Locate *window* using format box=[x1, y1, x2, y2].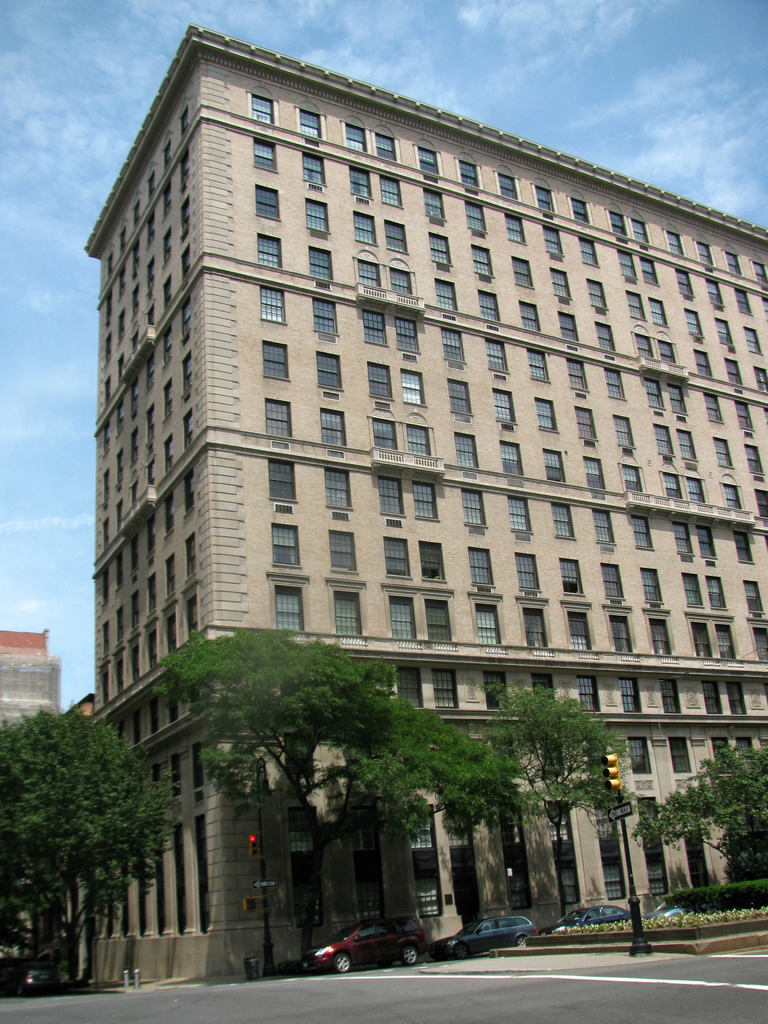
box=[563, 562, 583, 595].
